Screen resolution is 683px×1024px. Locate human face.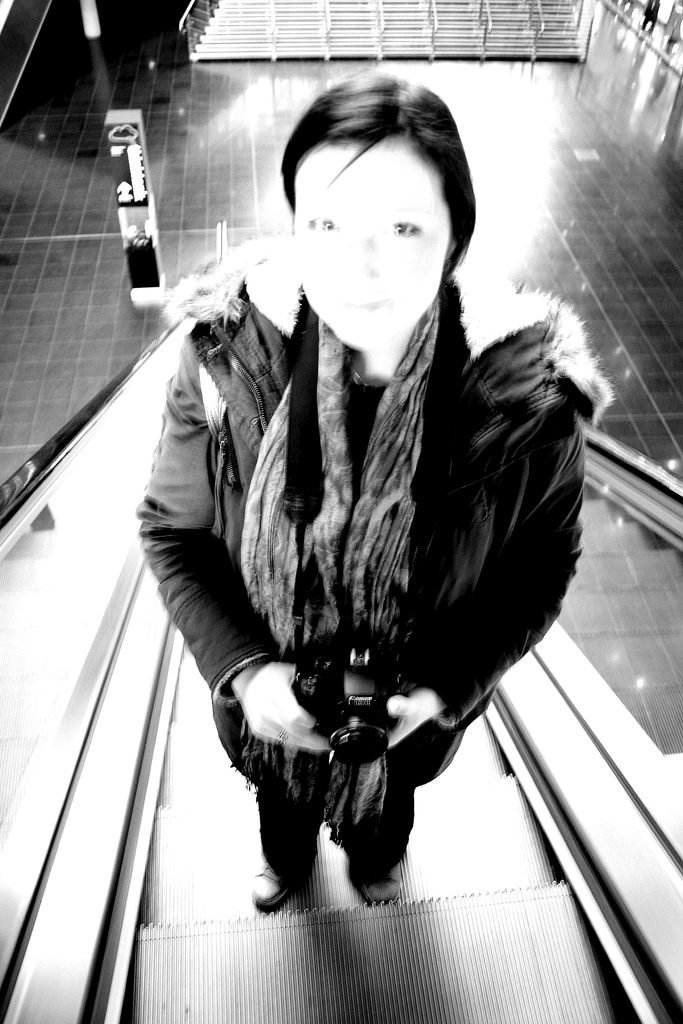
(288,141,454,349).
